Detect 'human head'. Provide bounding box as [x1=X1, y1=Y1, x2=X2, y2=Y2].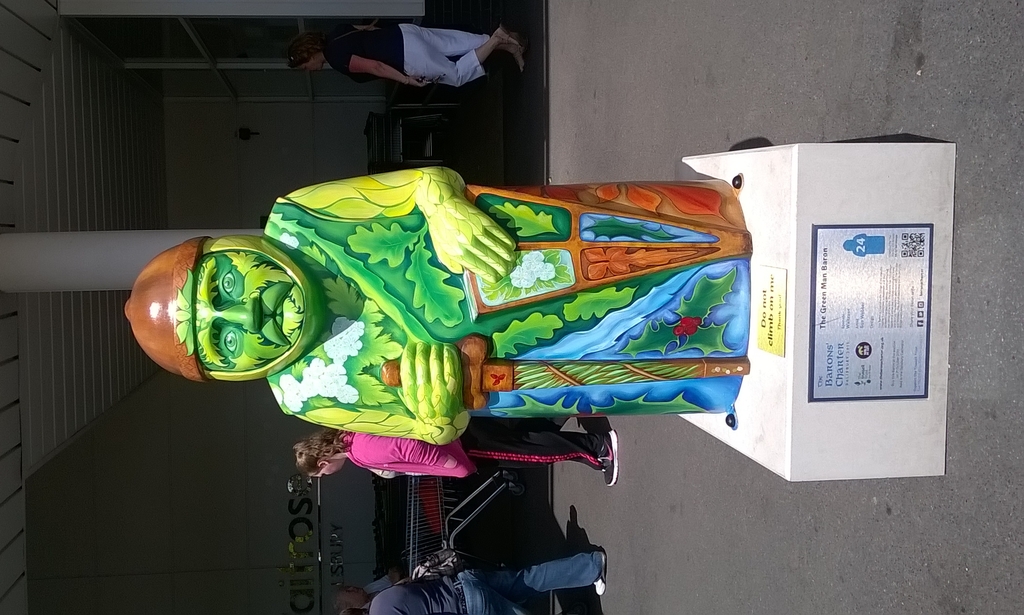
[x1=143, y1=257, x2=318, y2=381].
